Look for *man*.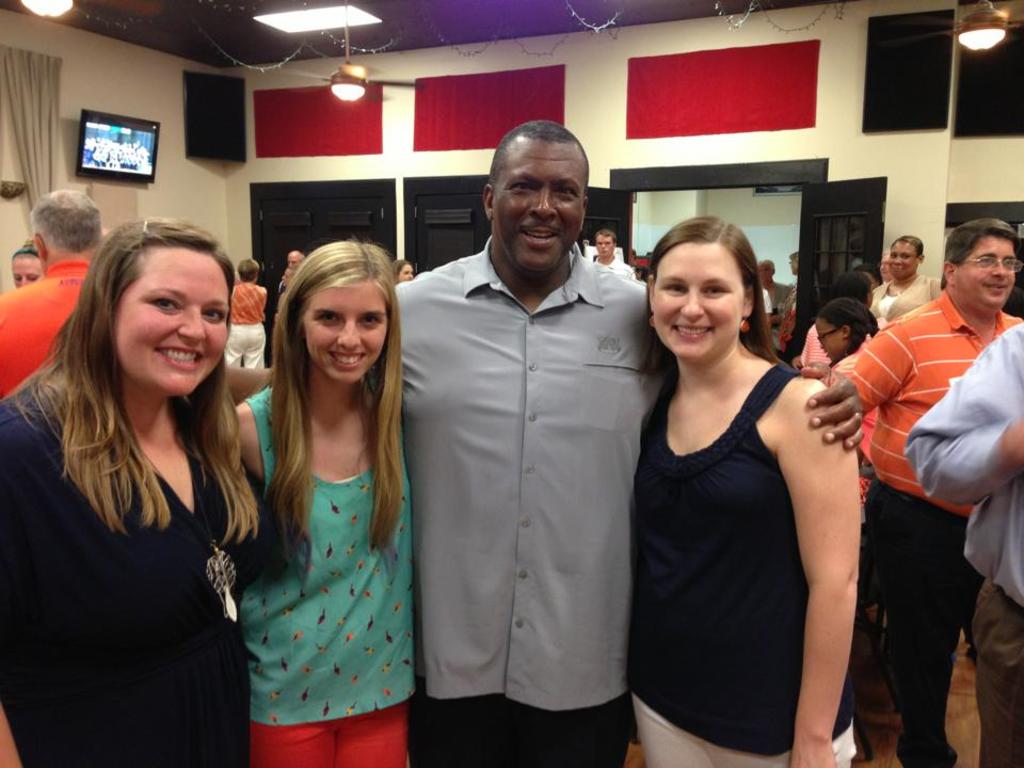
Found: x1=907, y1=327, x2=1023, y2=767.
